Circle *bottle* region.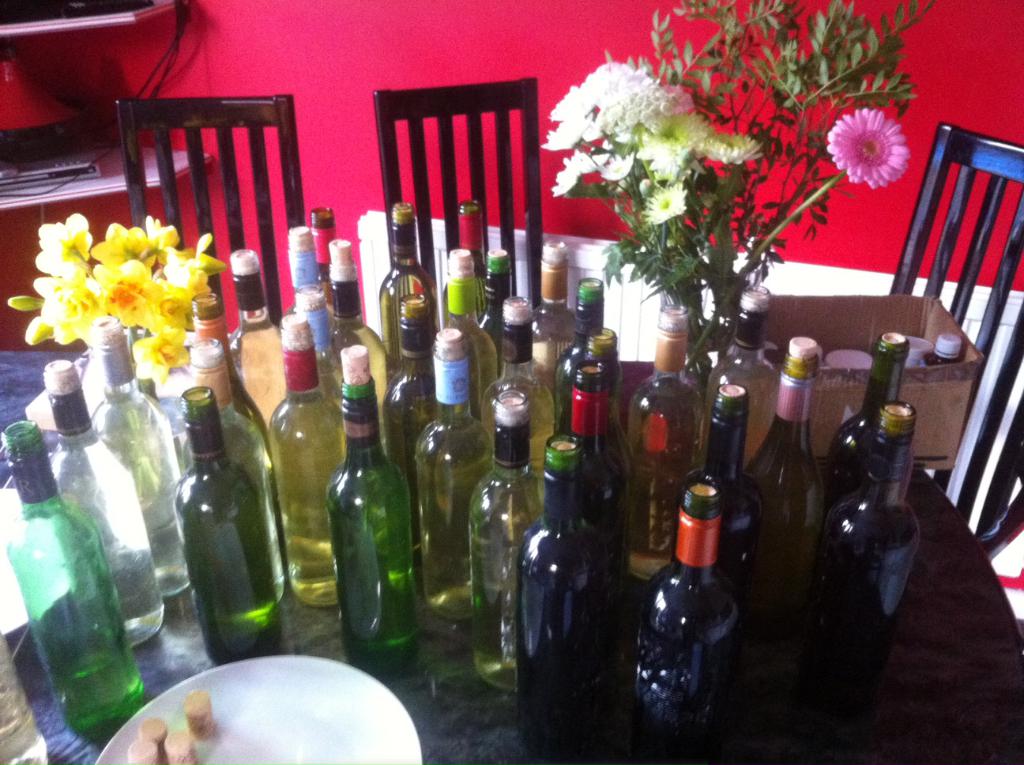
Region: <region>466, 389, 546, 692</region>.
